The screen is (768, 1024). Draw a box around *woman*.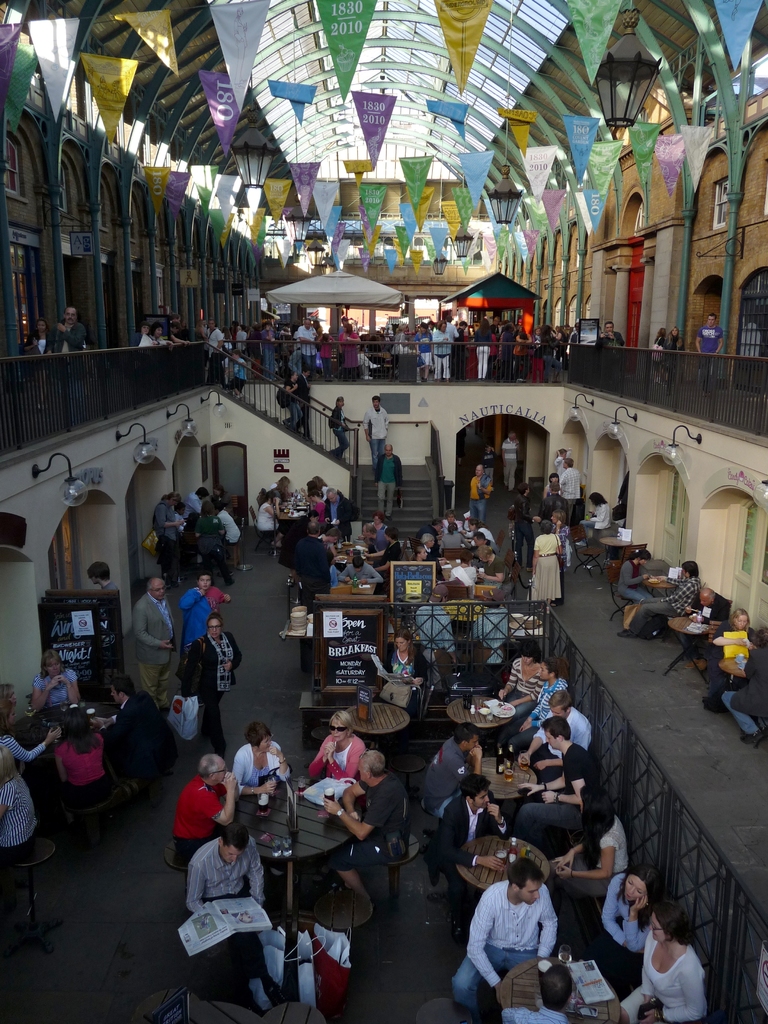
select_region(179, 319, 190, 342).
